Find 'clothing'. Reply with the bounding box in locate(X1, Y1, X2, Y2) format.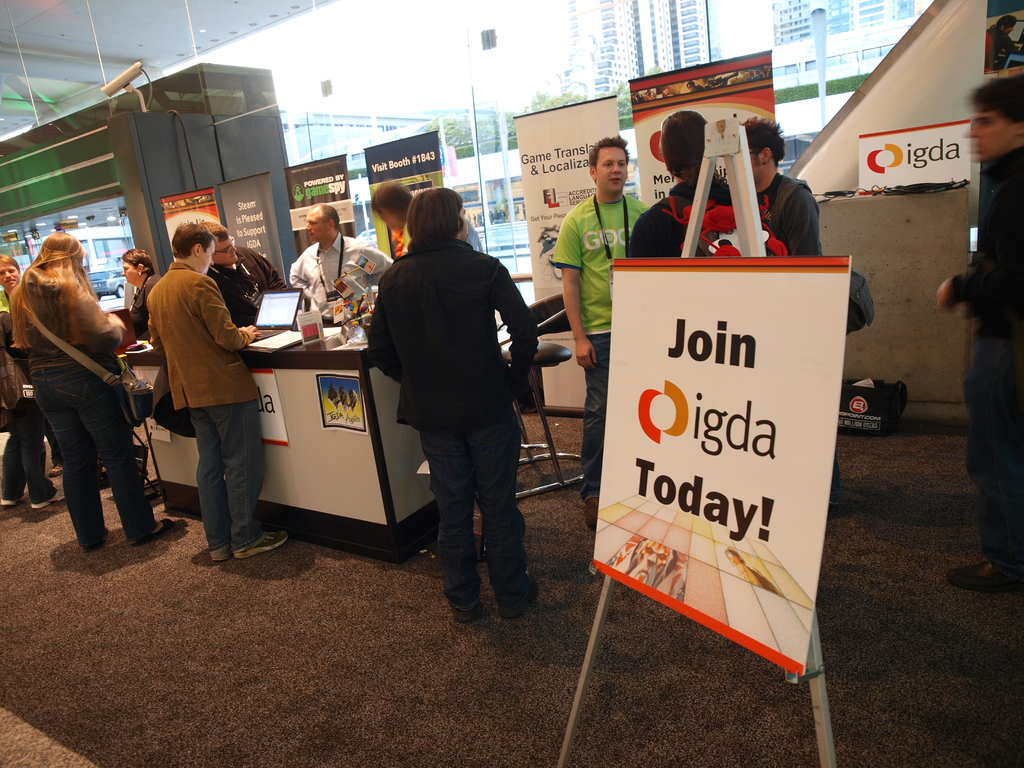
locate(467, 214, 484, 249).
